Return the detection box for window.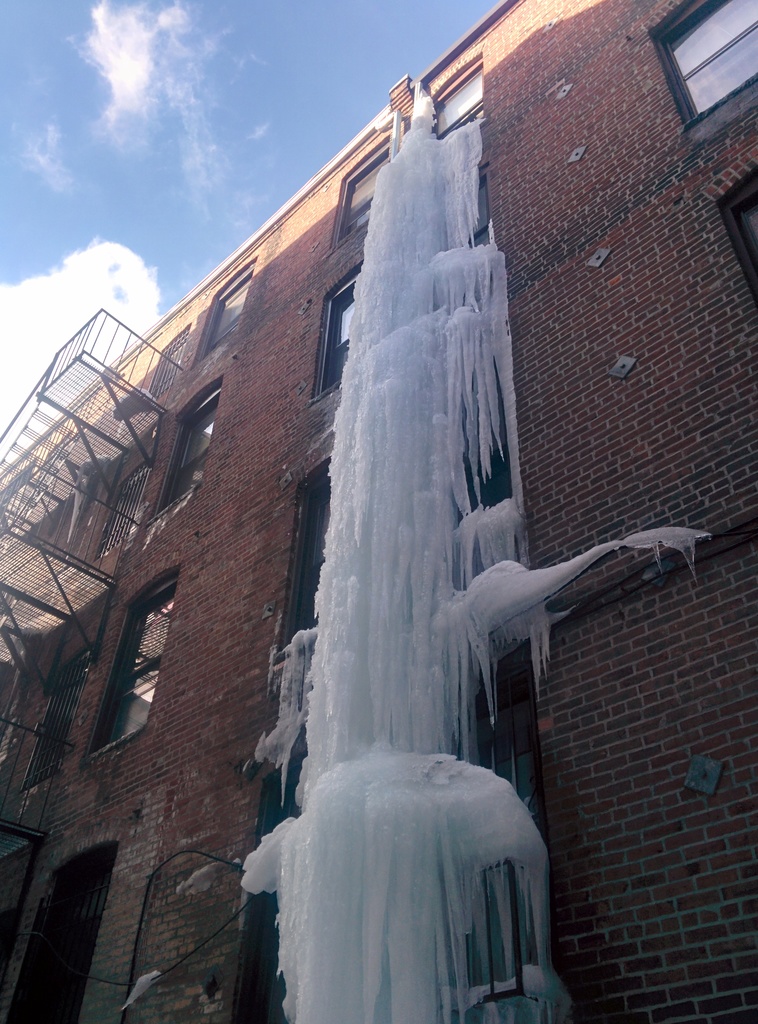
308:258:371:400.
